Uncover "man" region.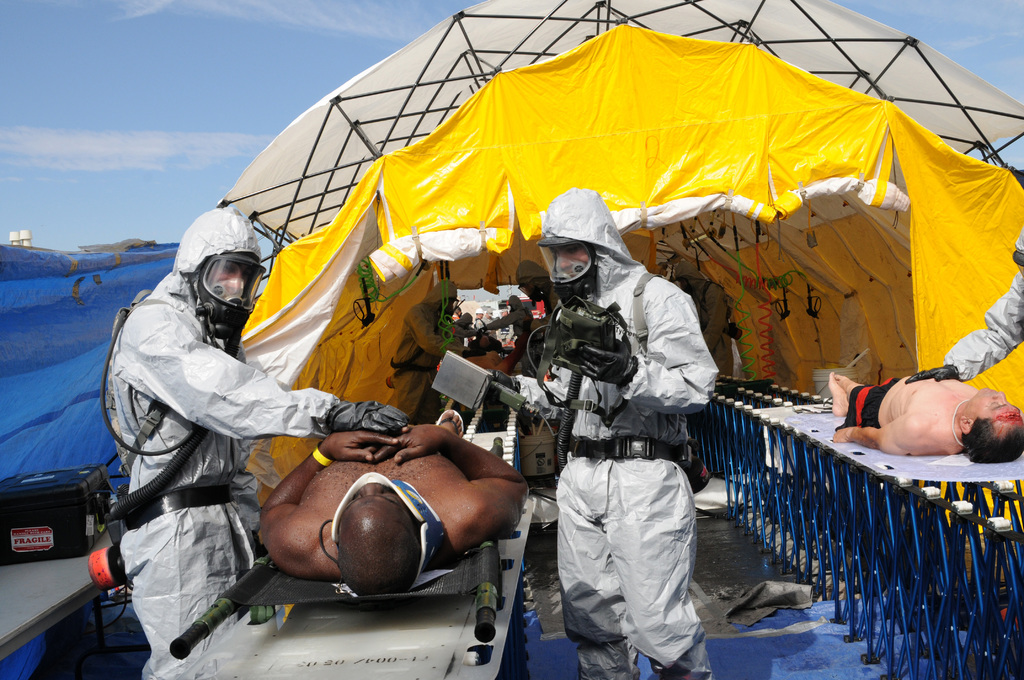
Uncovered: locate(514, 257, 560, 360).
